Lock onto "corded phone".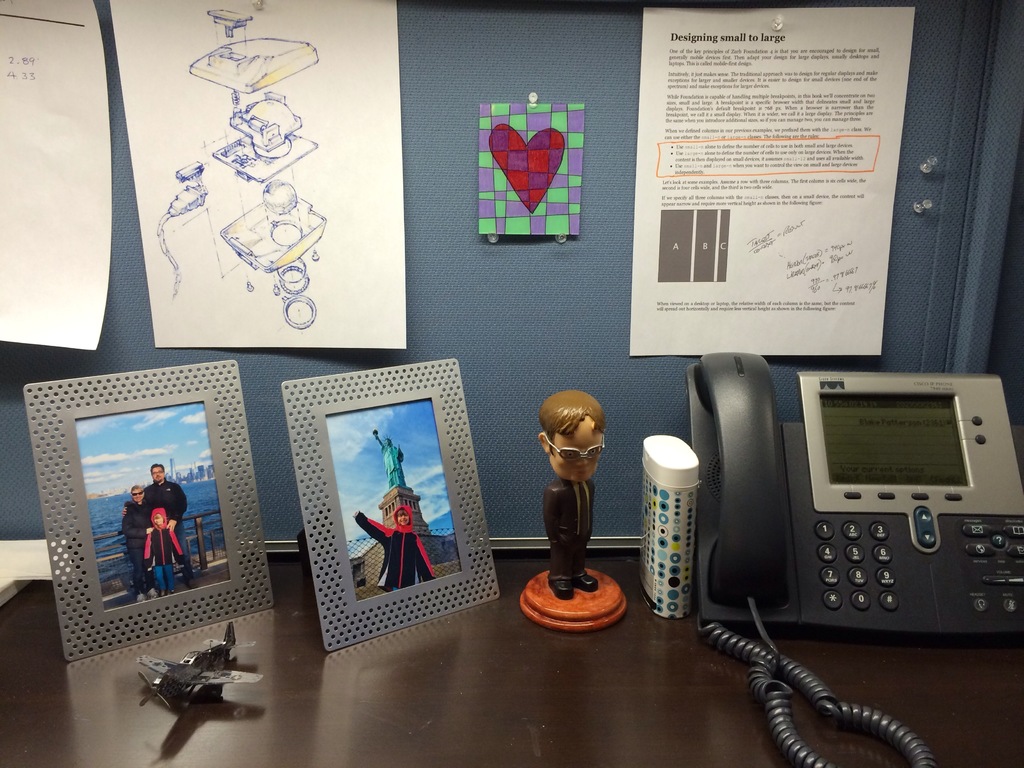
Locked: <bbox>680, 348, 1023, 767</bbox>.
